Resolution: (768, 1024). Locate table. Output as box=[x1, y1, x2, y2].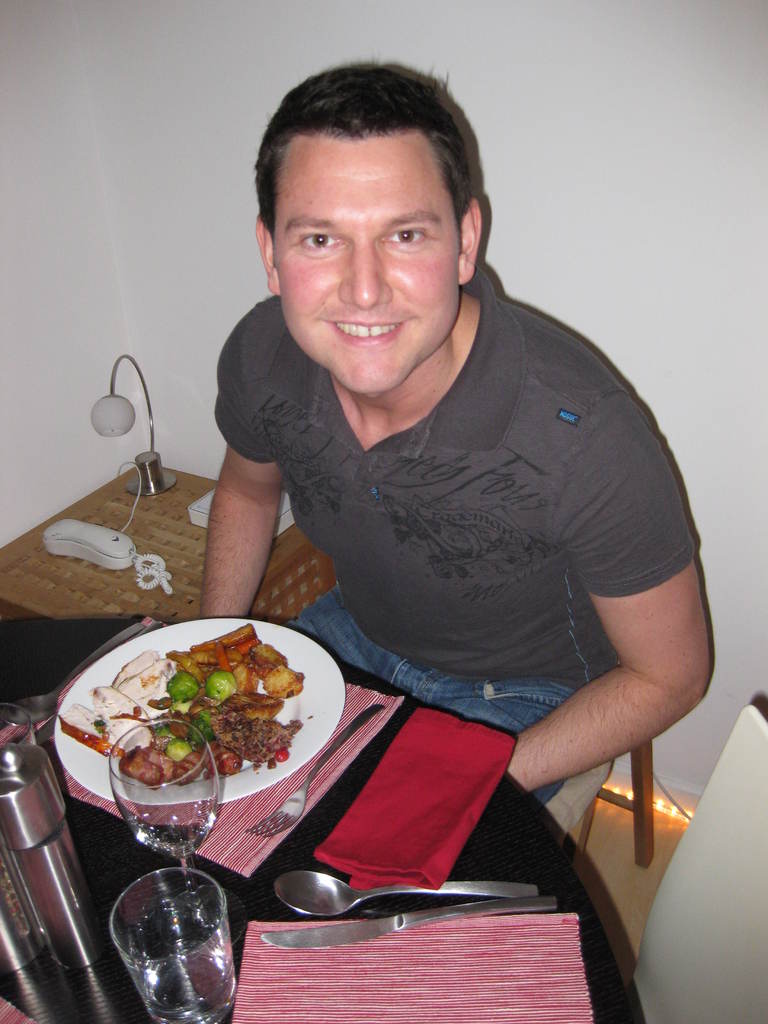
box=[0, 621, 637, 1020].
